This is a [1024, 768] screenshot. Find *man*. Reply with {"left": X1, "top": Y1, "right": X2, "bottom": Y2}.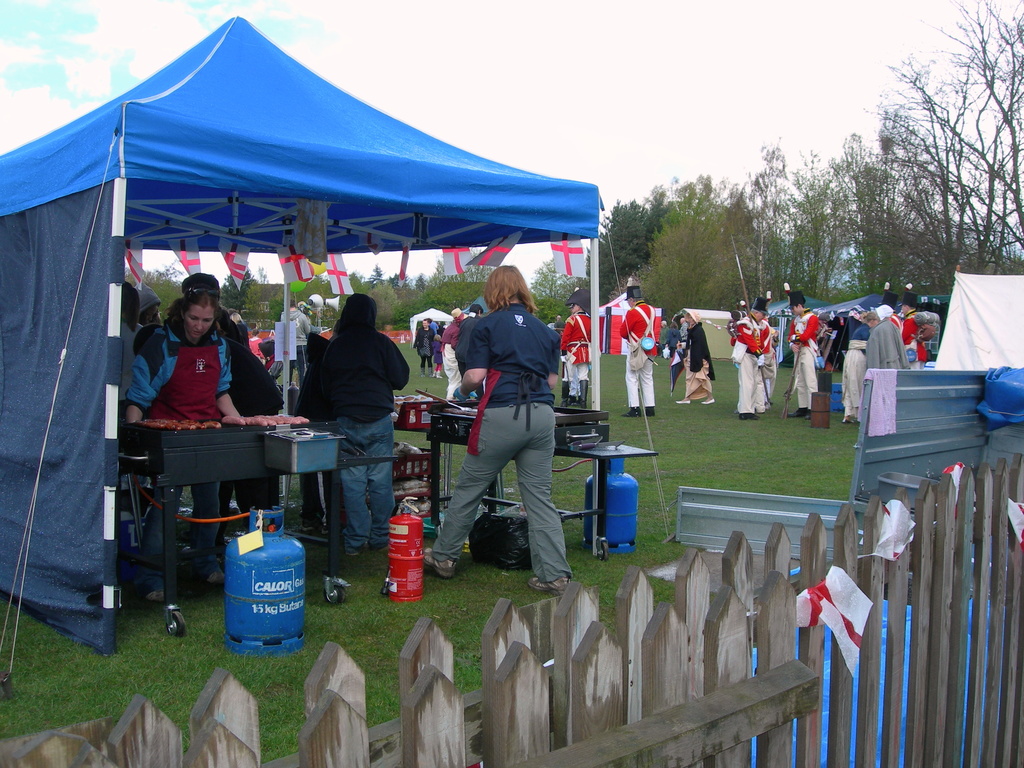
{"left": 559, "top": 287, "right": 595, "bottom": 406}.
